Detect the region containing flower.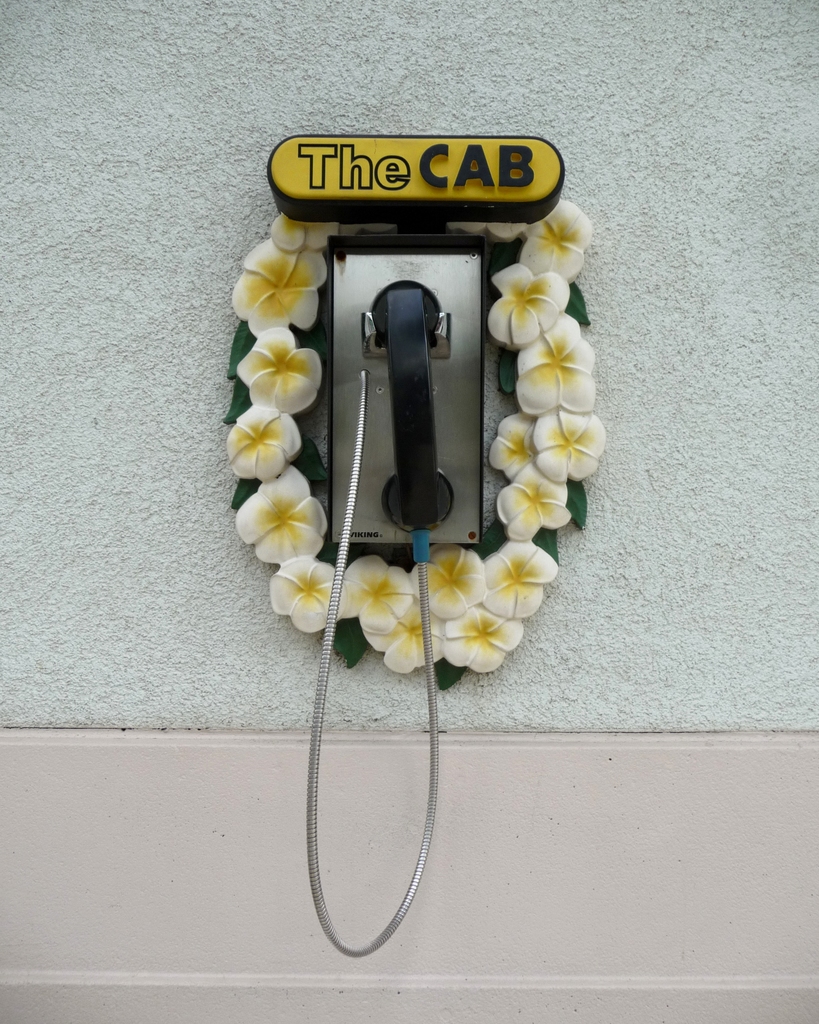
select_region(501, 455, 568, 540).
